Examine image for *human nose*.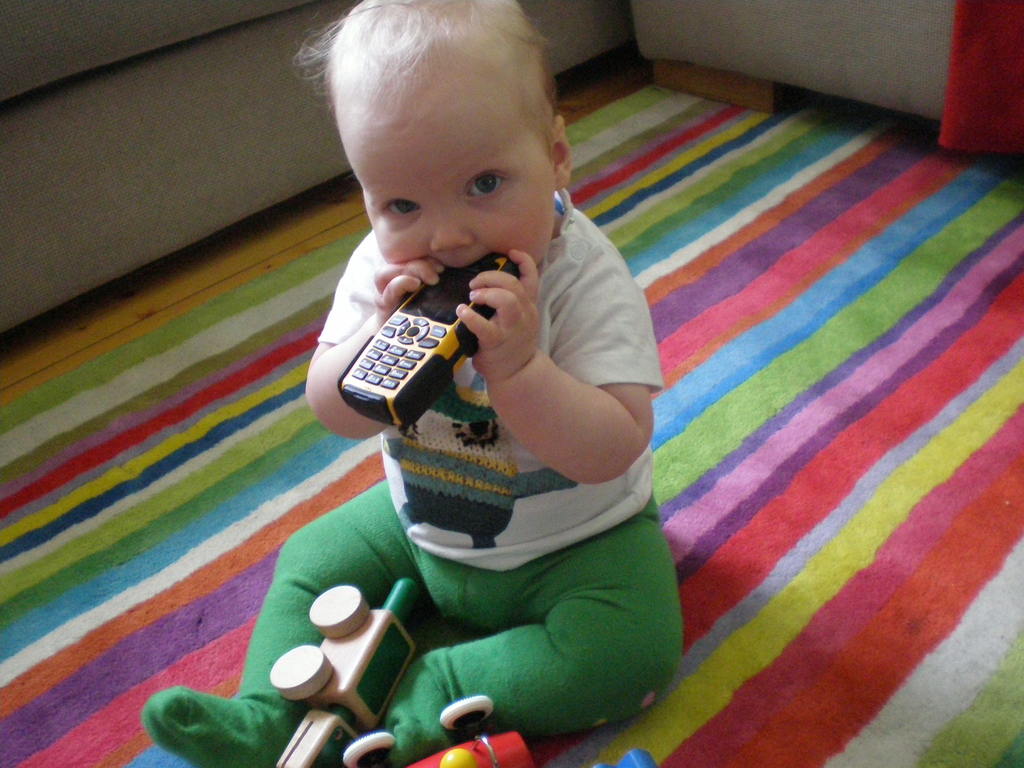
Examination result: 429, 212, 476, 253.
